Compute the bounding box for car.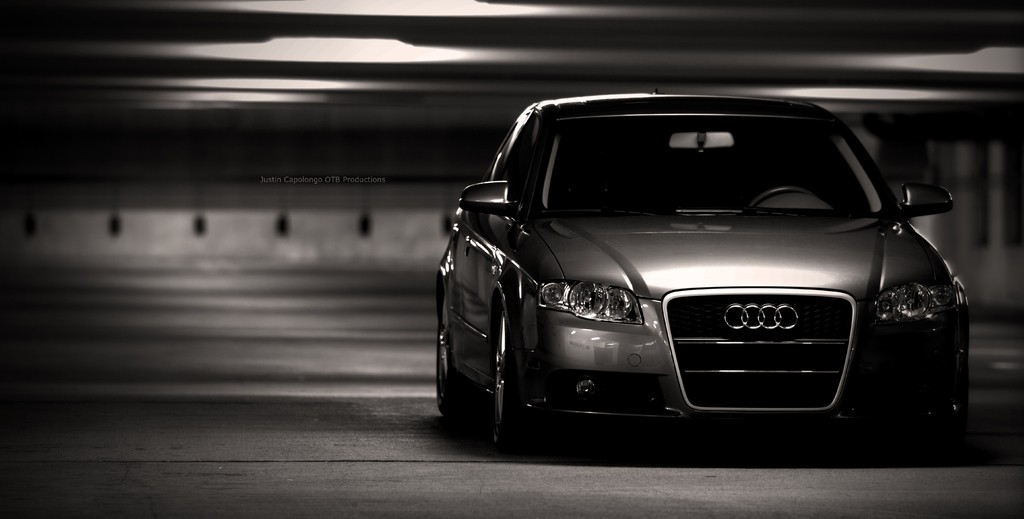
bbox=(432, 92, 954, 465).
